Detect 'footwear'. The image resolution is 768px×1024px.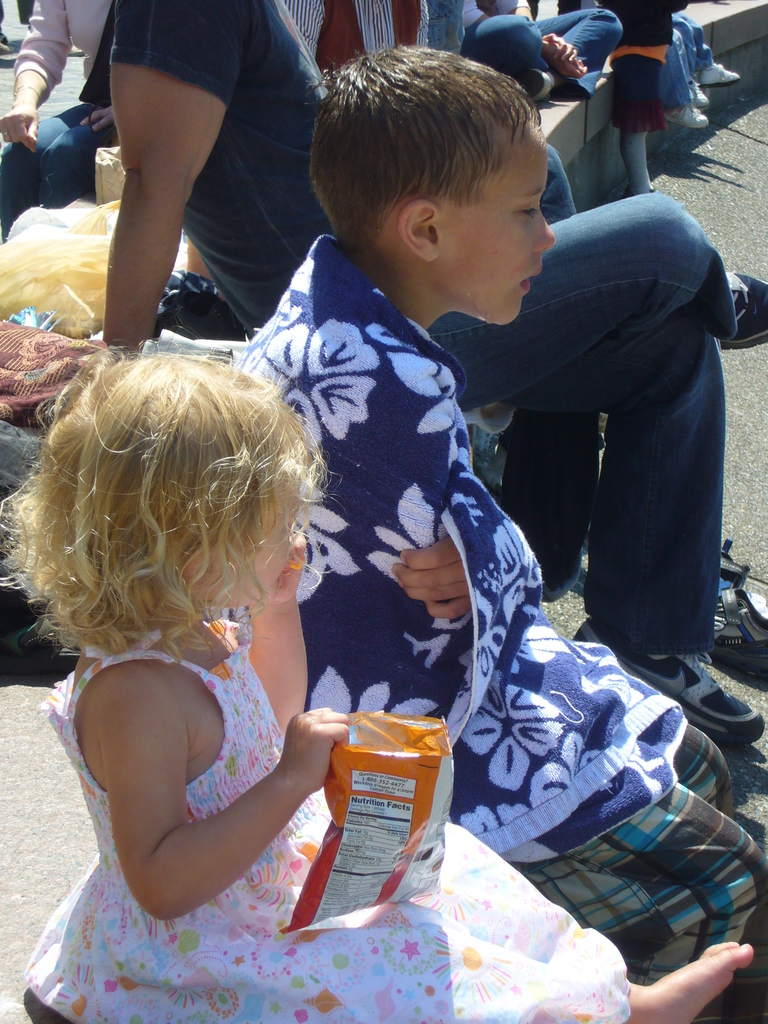
box(679, 77, 707, 113).
